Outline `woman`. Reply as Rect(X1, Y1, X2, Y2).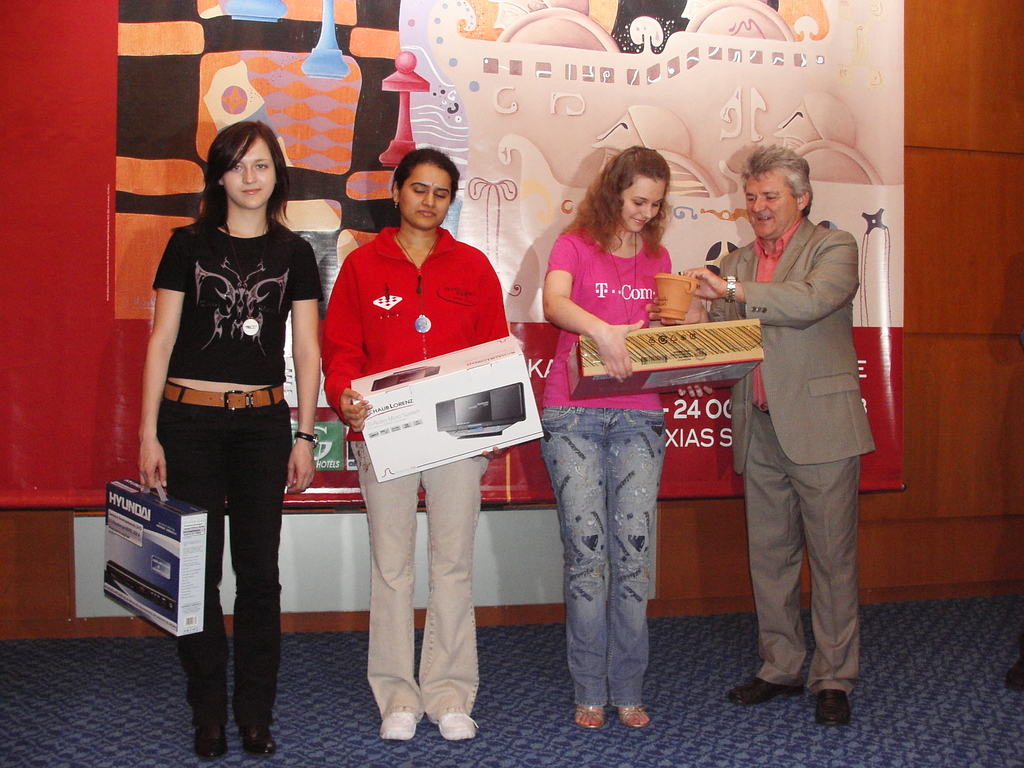
Rect(125, 116, 336, 716).
